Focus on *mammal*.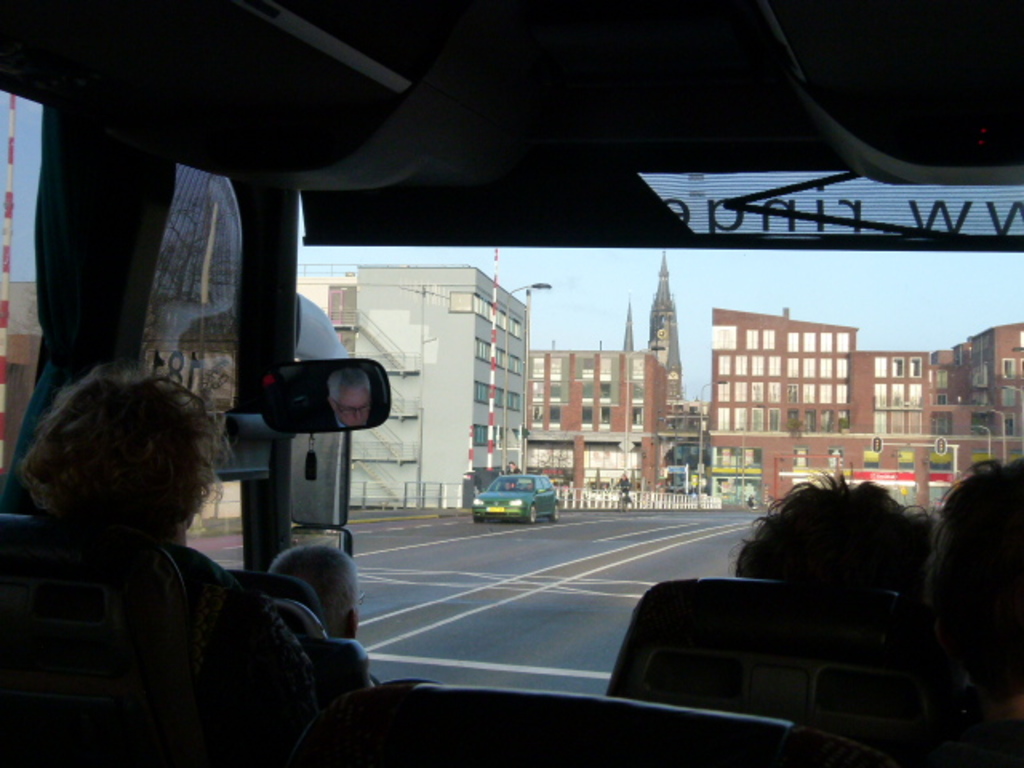
Focused at crop(738, 451, 939, 595).
